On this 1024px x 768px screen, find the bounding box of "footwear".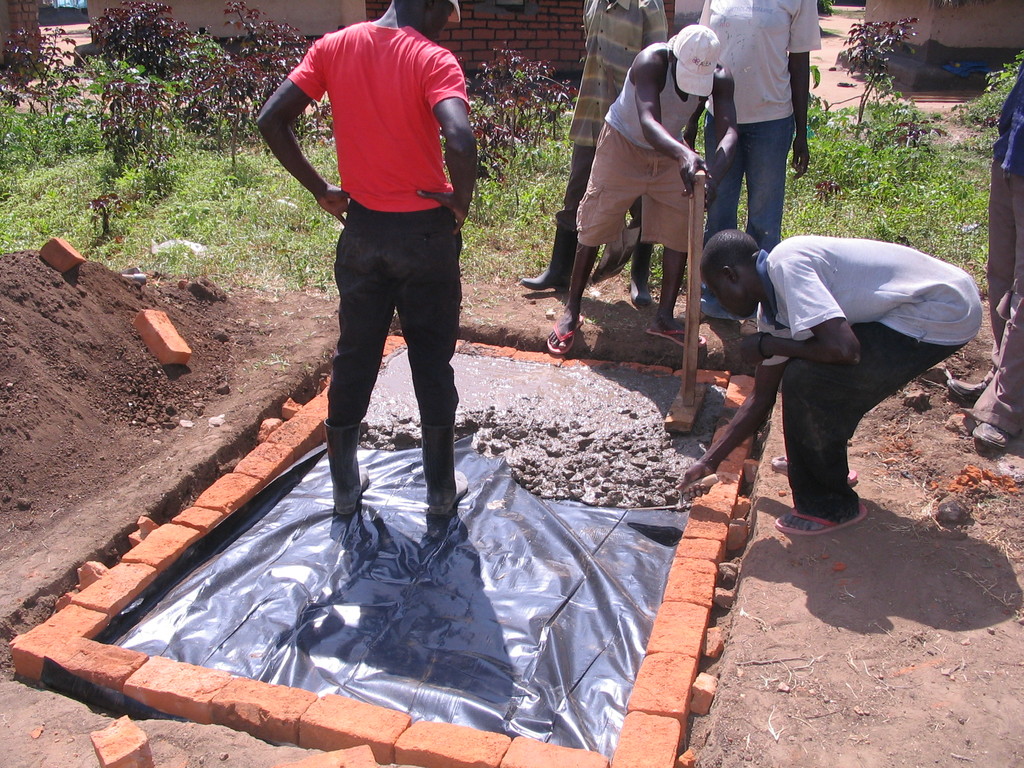
Bounding box: (x1=970, y1=421, x2=1014, y2=452).
